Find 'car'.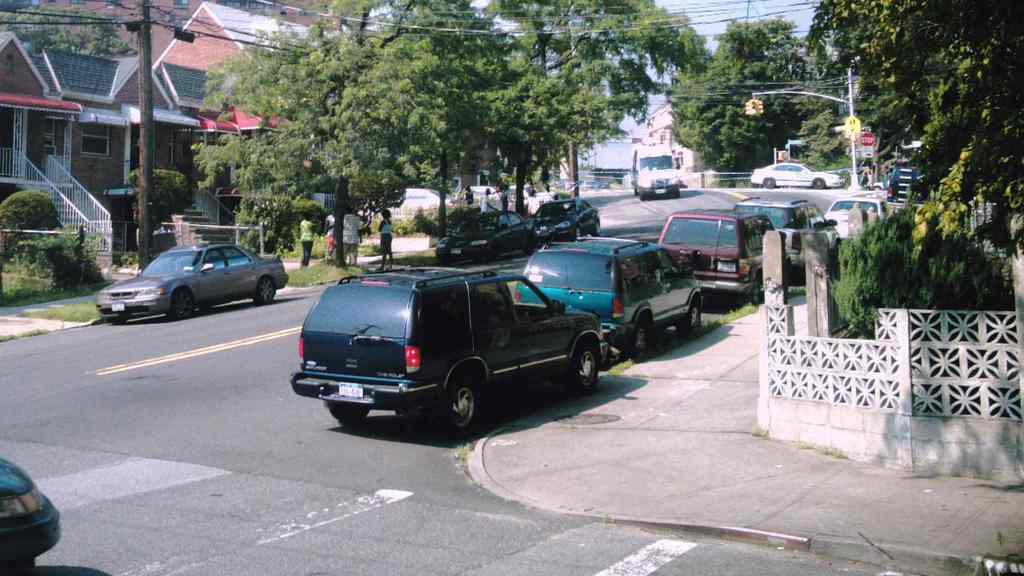
(x1=735, y1=193, x2=840, y2=276).
